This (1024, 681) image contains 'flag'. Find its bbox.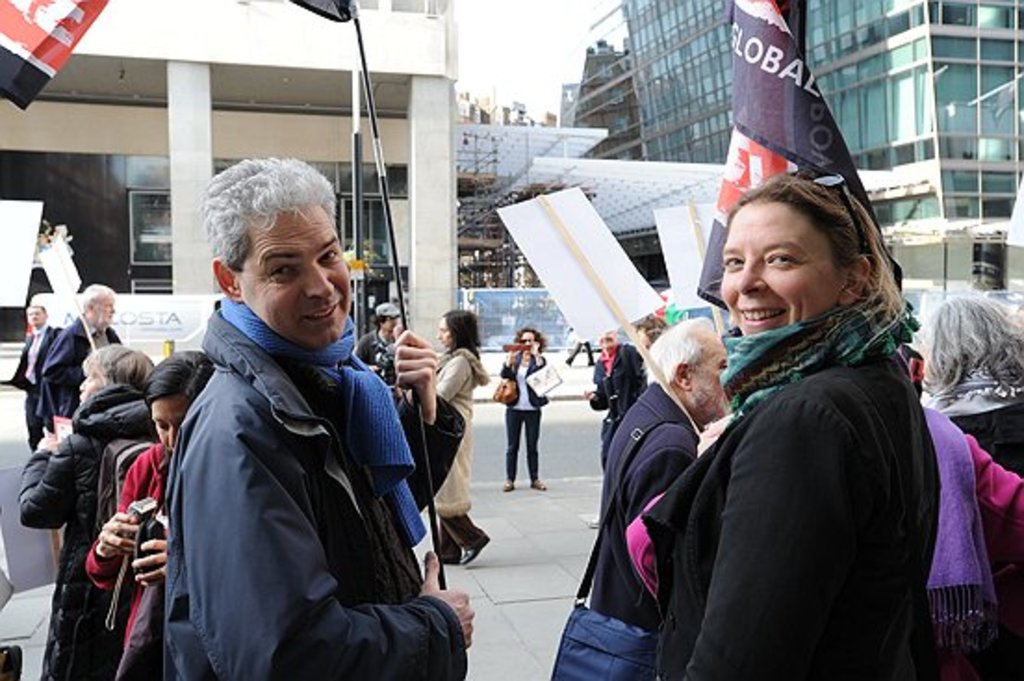
box=[0, 0, 130, 115].
